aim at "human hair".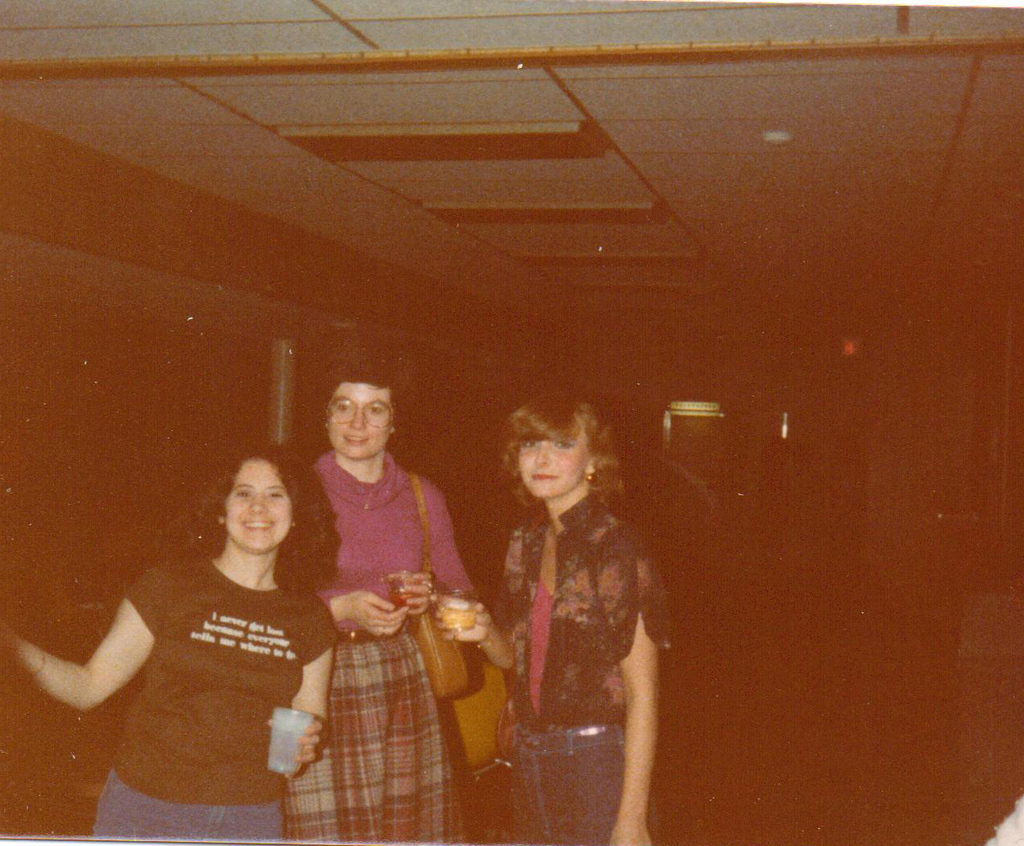
Aimed at bbox(314, 351, 412, 431).
